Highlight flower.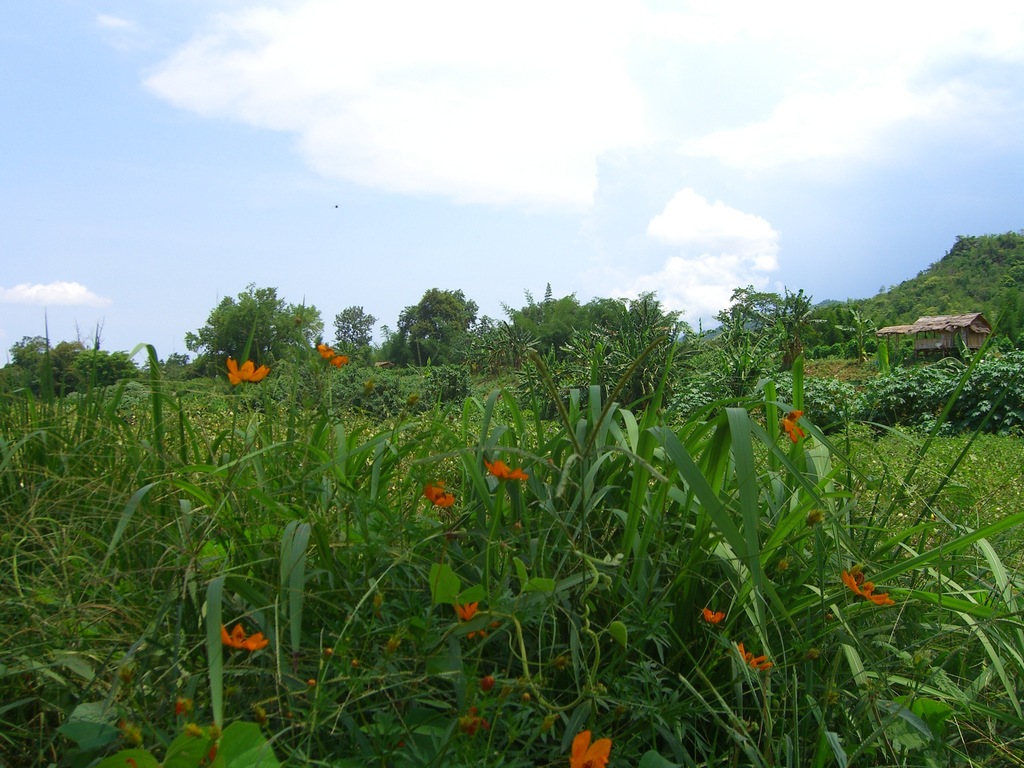
Highlighted region: locate(213, 623, 263, 648).
